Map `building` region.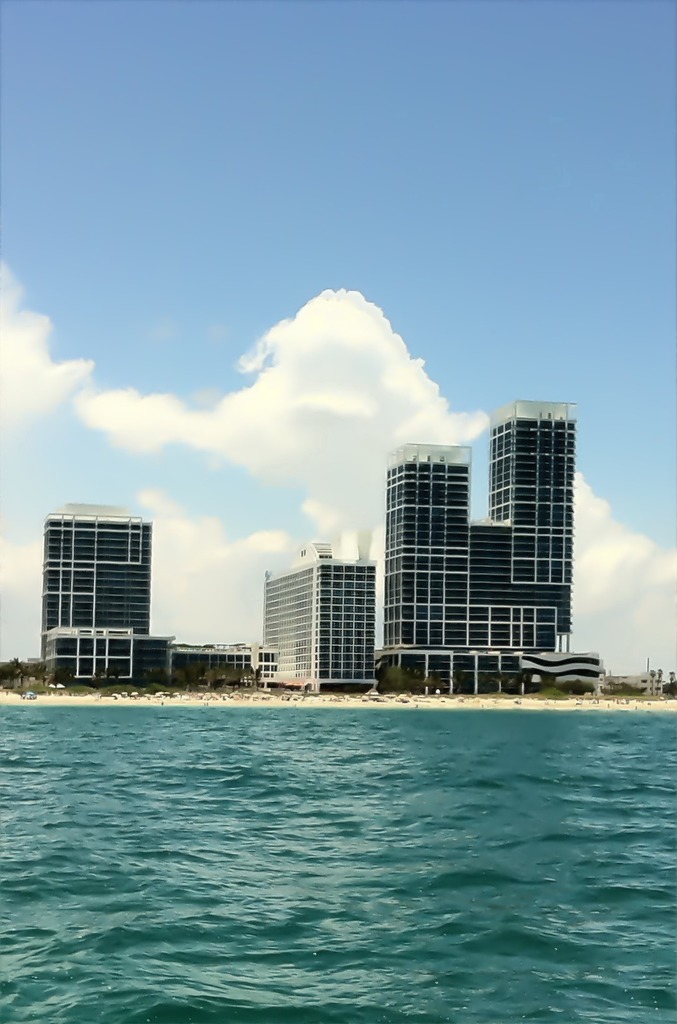
Mapped to [380,414,602,696].
